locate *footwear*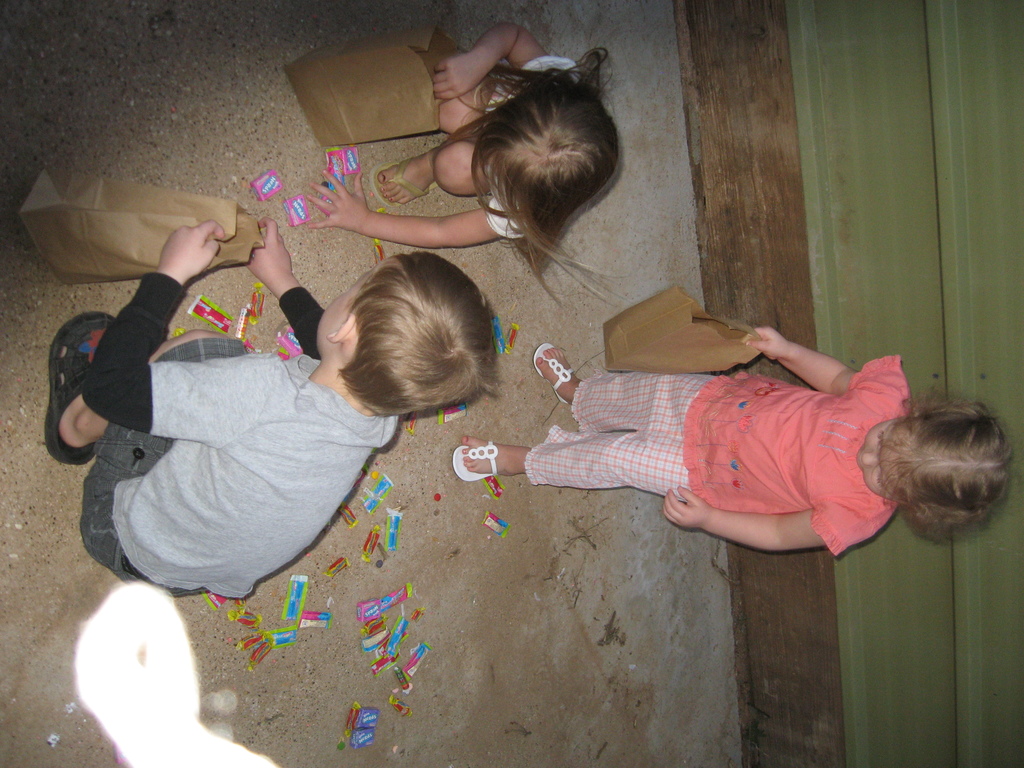
[x1=371, y1=157, x2=439, y2=207]
